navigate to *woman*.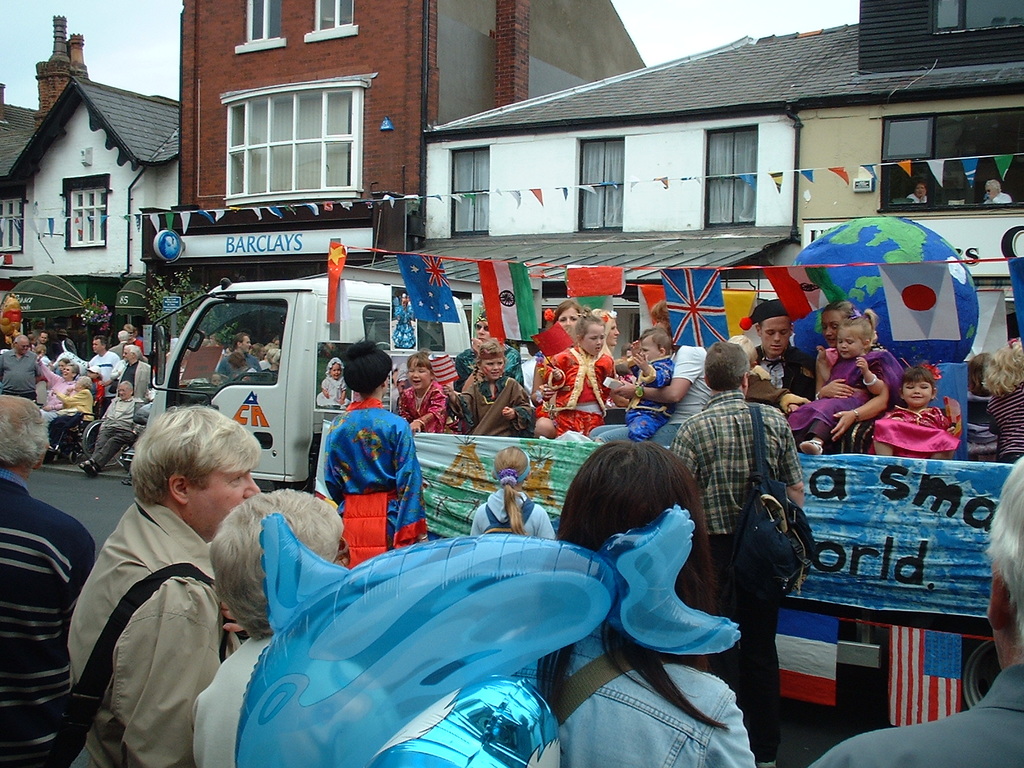
Navigation target: crop(49, 373, 91, 463).
